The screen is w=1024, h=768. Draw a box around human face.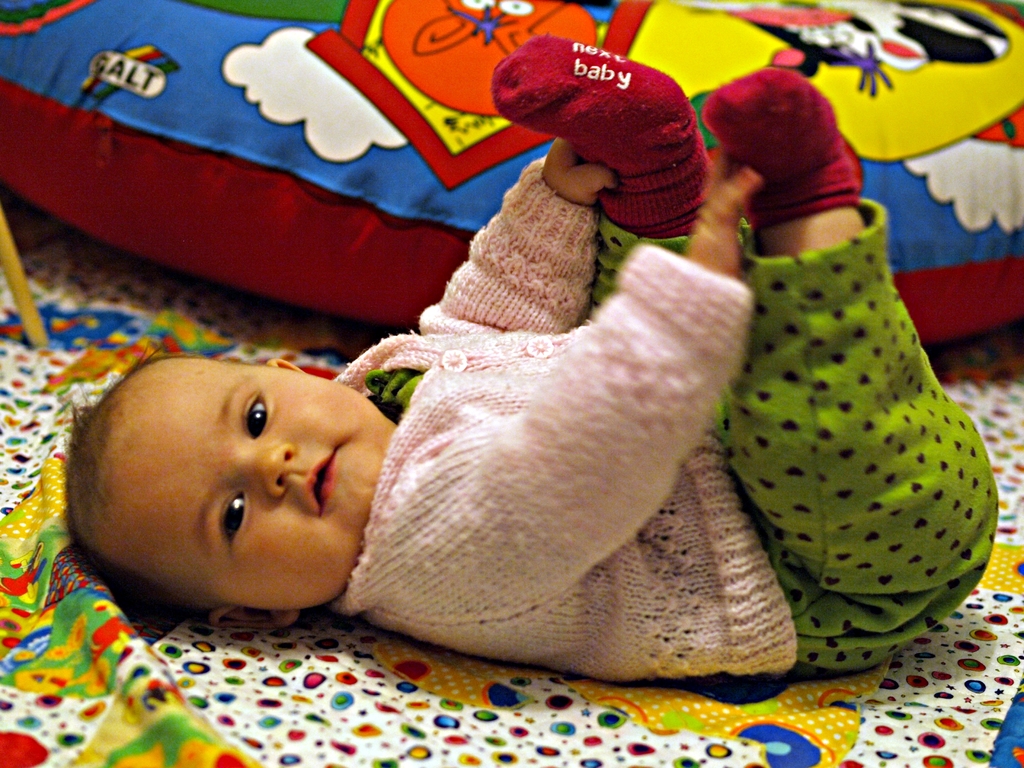
pyautogui.locateOnScreen(124, 358, 383, 611).
